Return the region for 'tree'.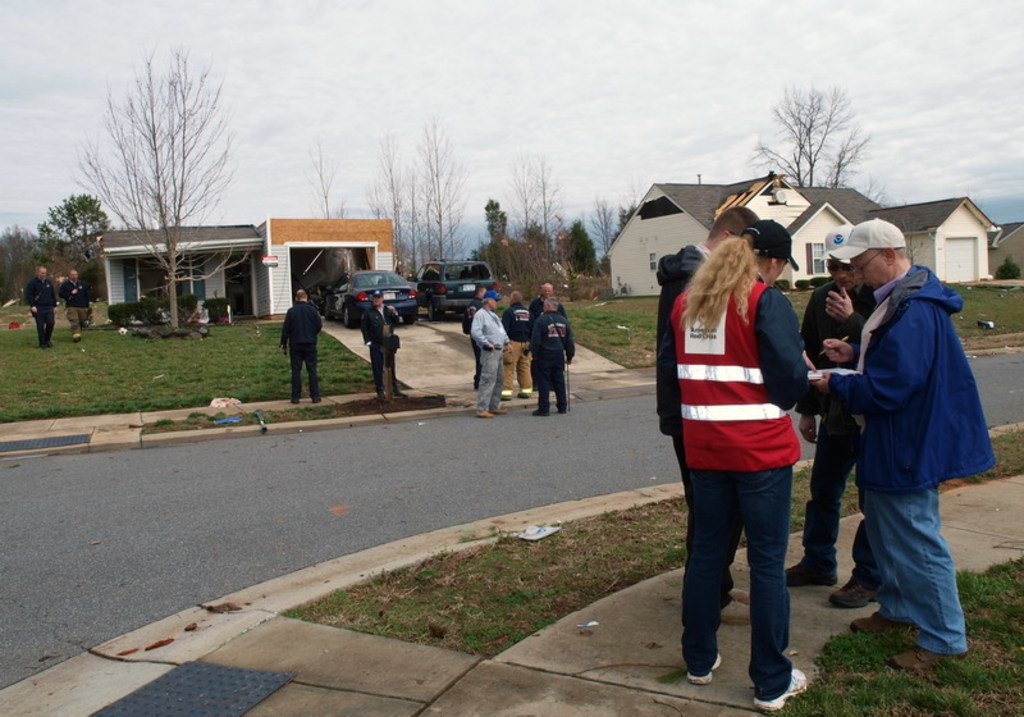
Rect(76, 35, 247, 325).
